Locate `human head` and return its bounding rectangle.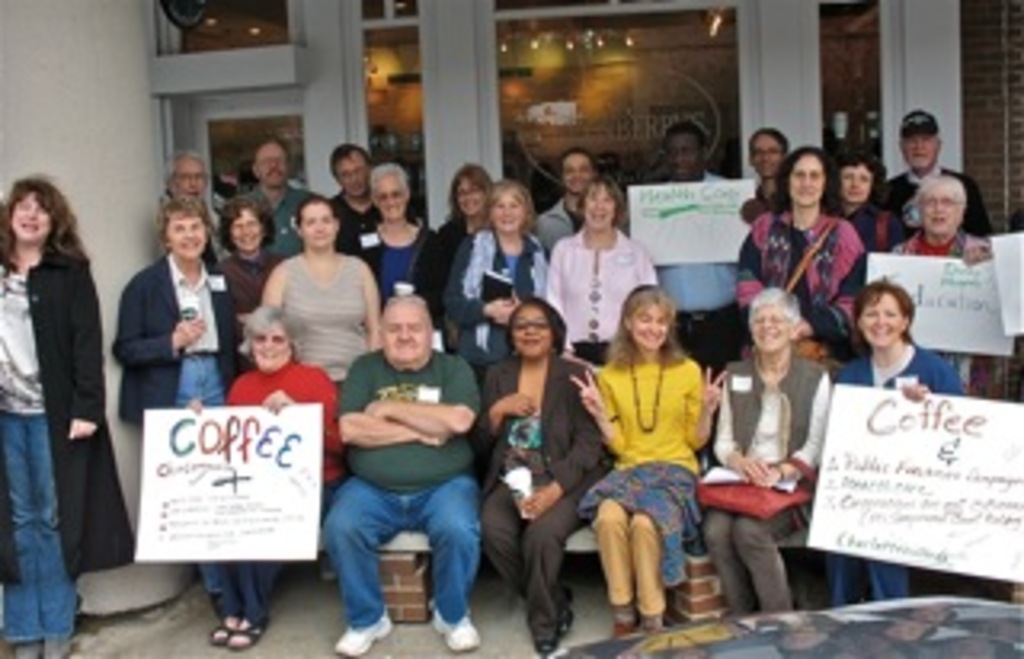
BBox(749, 294, 806, 352).
